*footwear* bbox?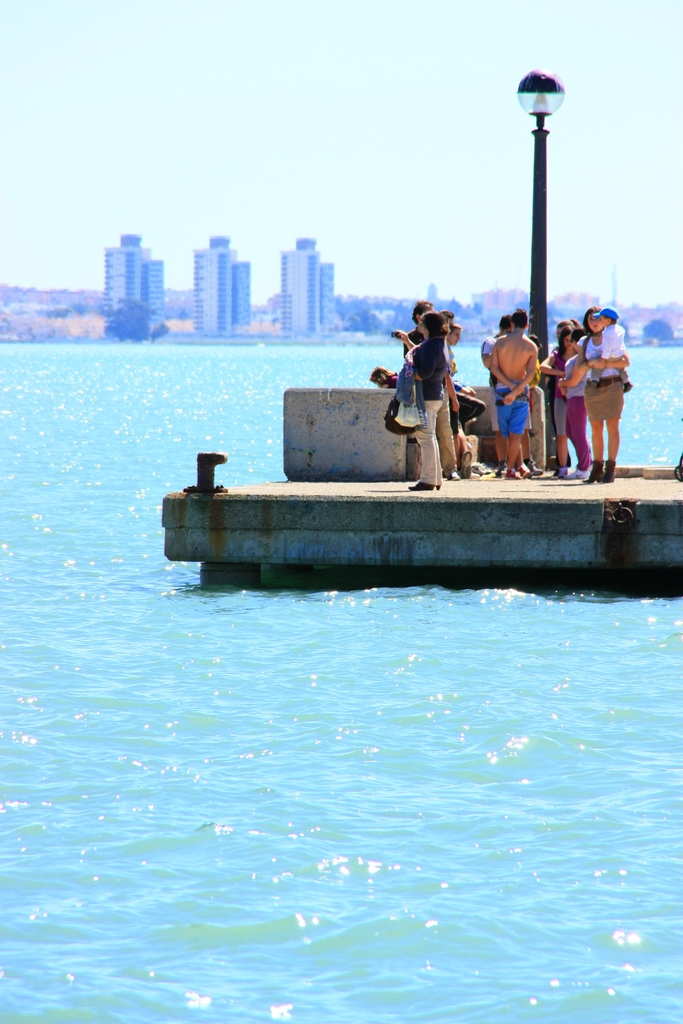
{"x1": 548, "y1": 465, "x2": 565, "y2": 477}
